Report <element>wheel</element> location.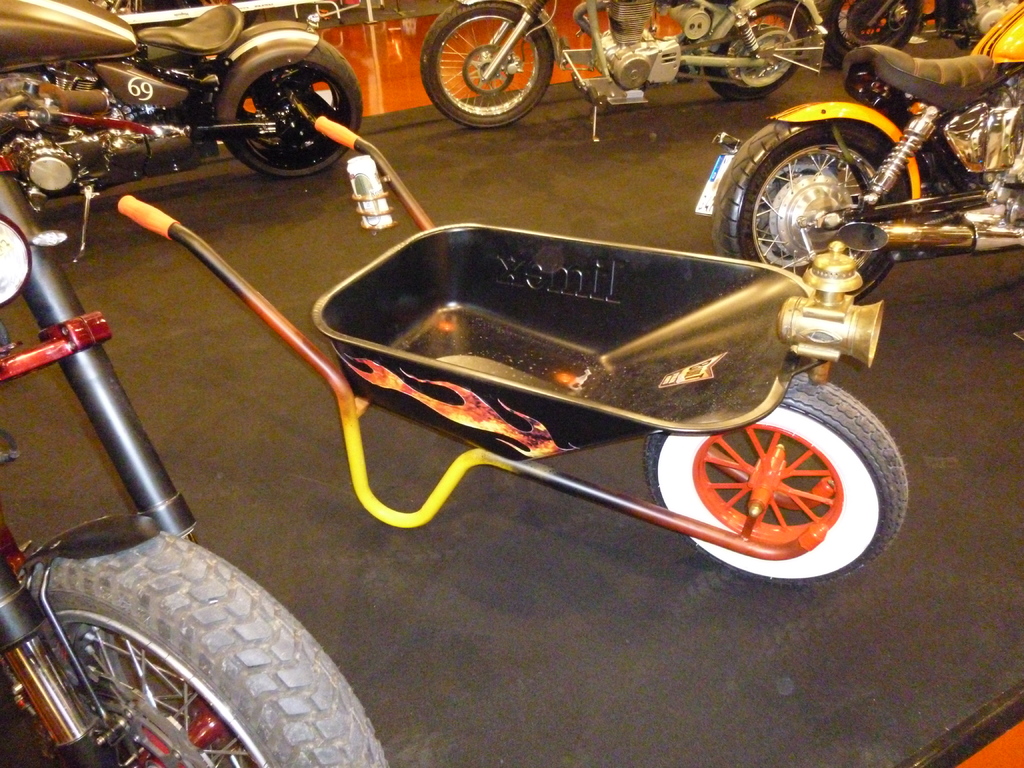
Report: <region>415, 3, 561, 128</region>.
